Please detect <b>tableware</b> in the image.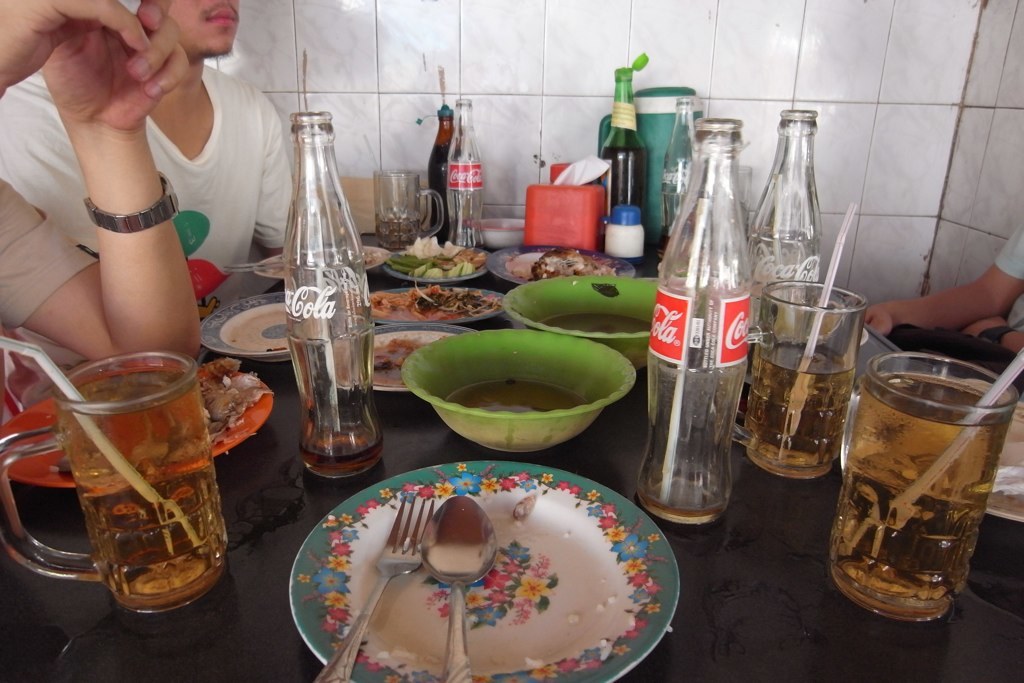
{"x1": 845, "y1": 377, "x2": 1023, "y2": 520}.
